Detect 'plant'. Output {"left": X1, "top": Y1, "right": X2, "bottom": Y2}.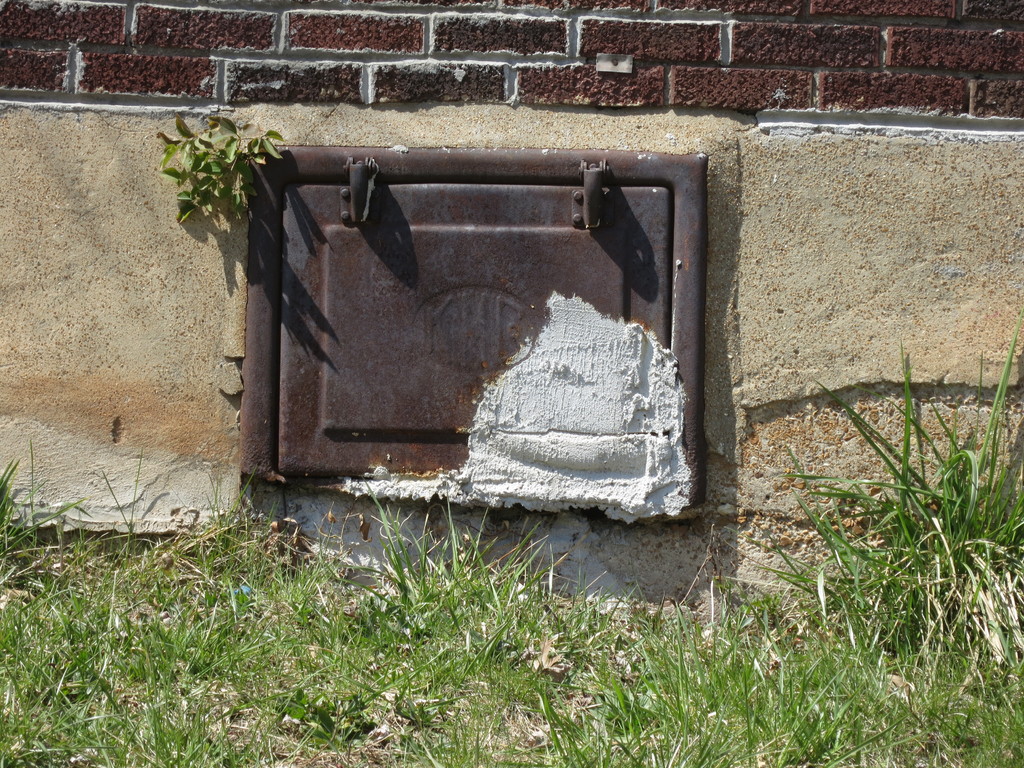
{"left": 734, "top": 314, "right": 1023, "bottom": 696}.
